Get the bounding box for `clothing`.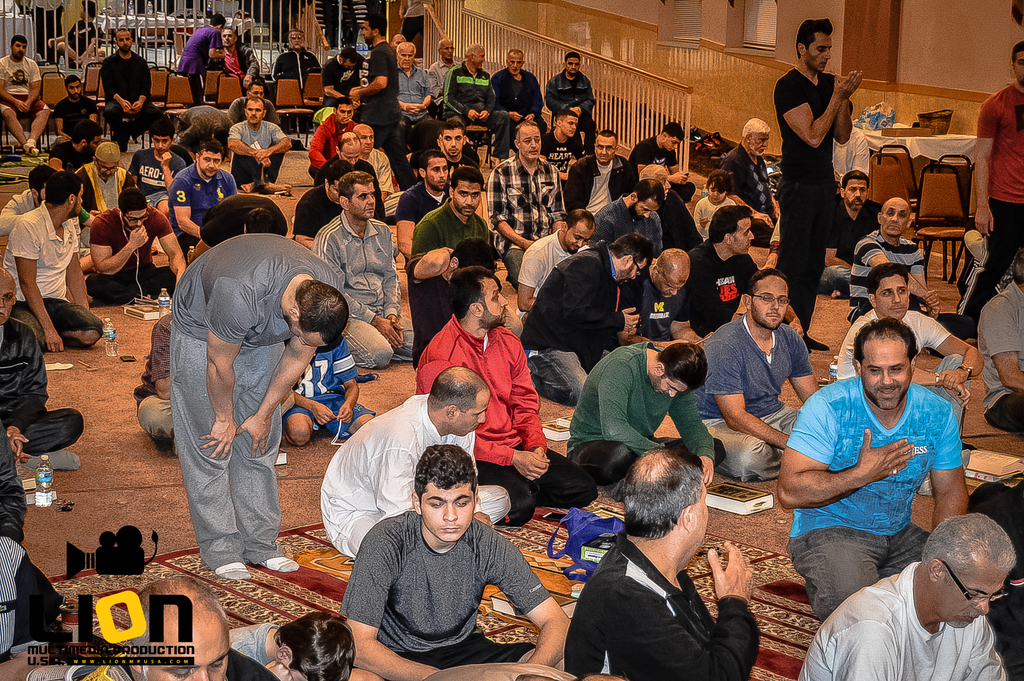
box=[312, 149, 383, 217].
